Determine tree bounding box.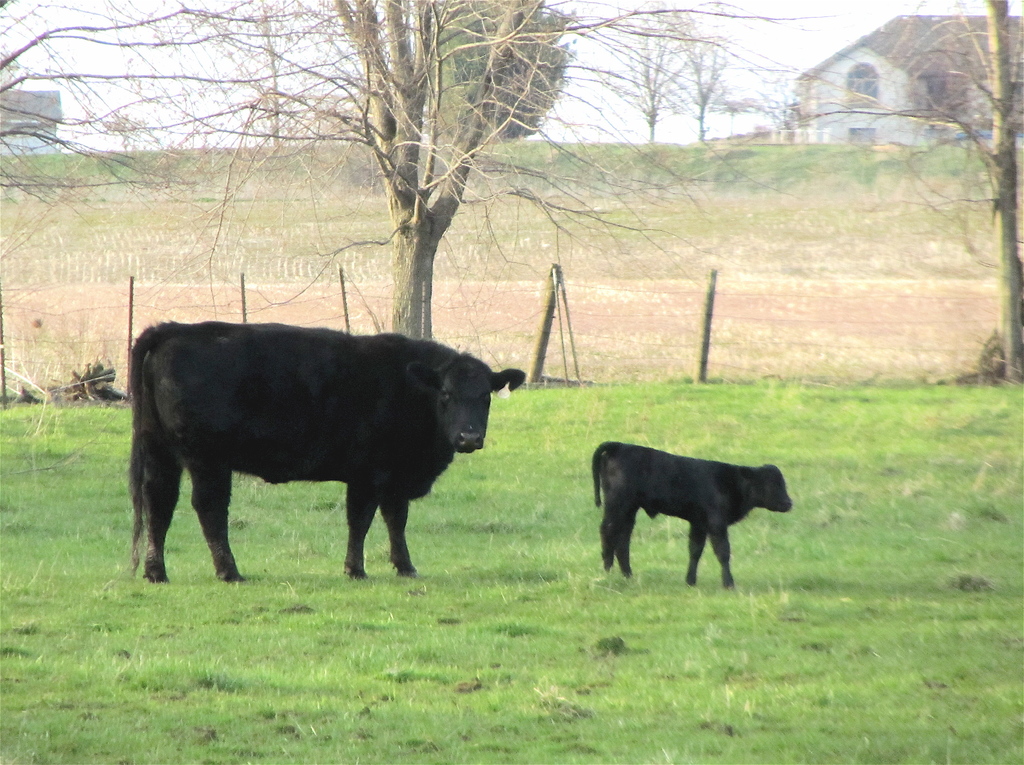
Determined: Rect(589, 29, 682, 140).
